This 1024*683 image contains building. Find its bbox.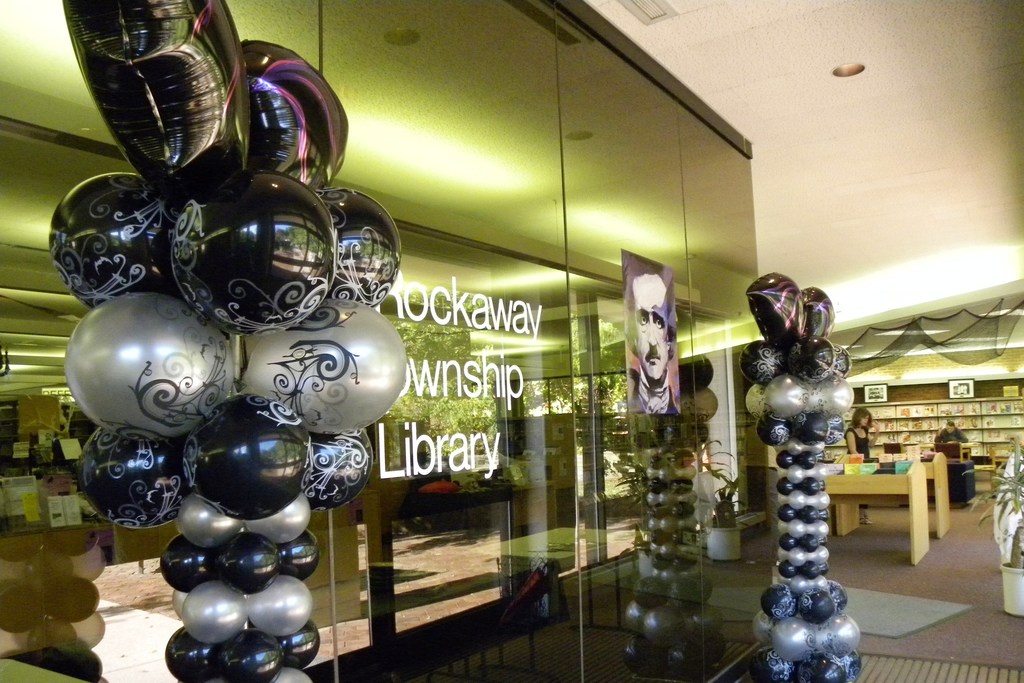
[x1=0, y1=0, x2=1023, y2=682].
